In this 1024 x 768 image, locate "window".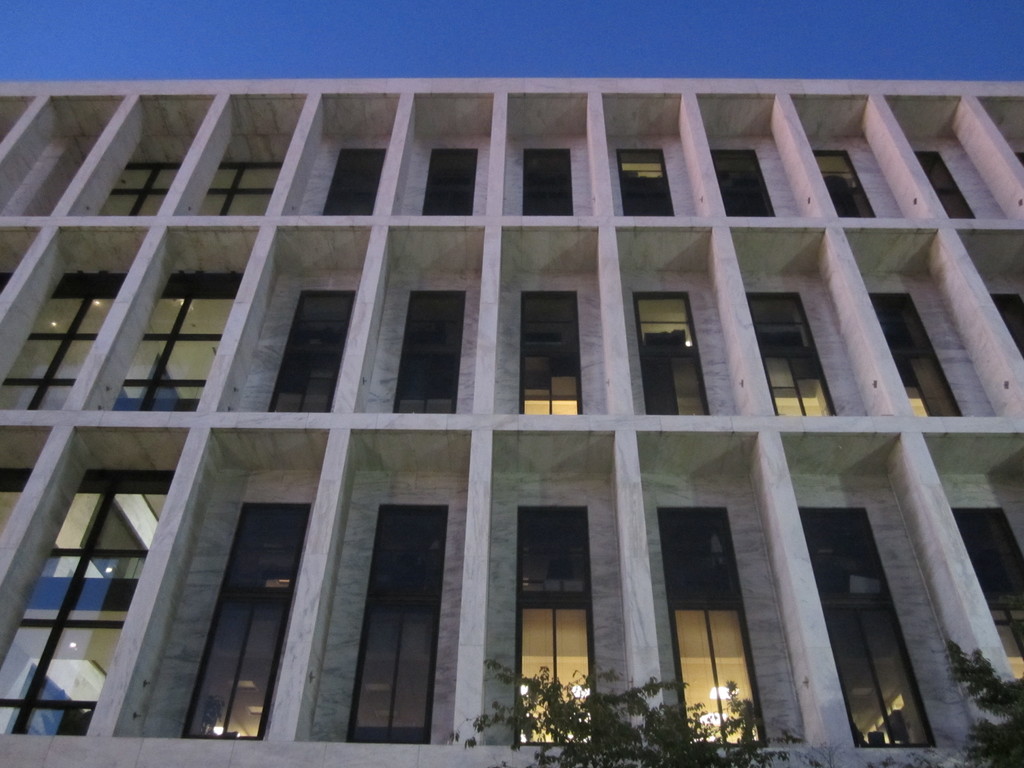
Bounding box: box=[515, 507, 596, 750].
